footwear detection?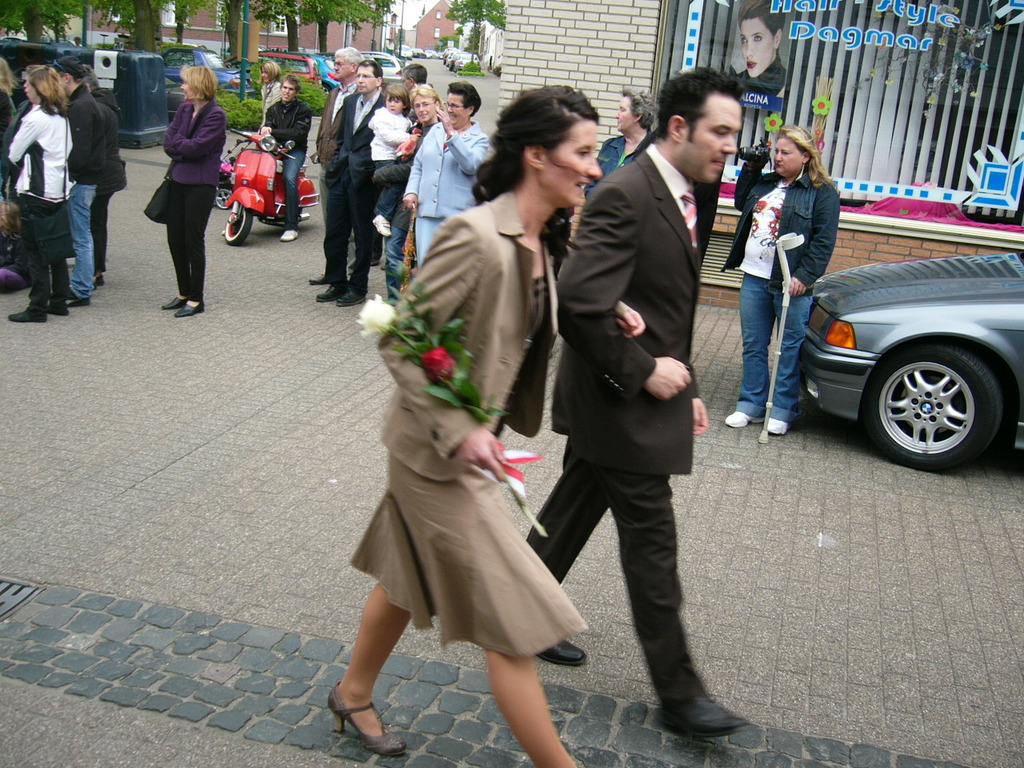
select_region(318, 674, 410, 762)
